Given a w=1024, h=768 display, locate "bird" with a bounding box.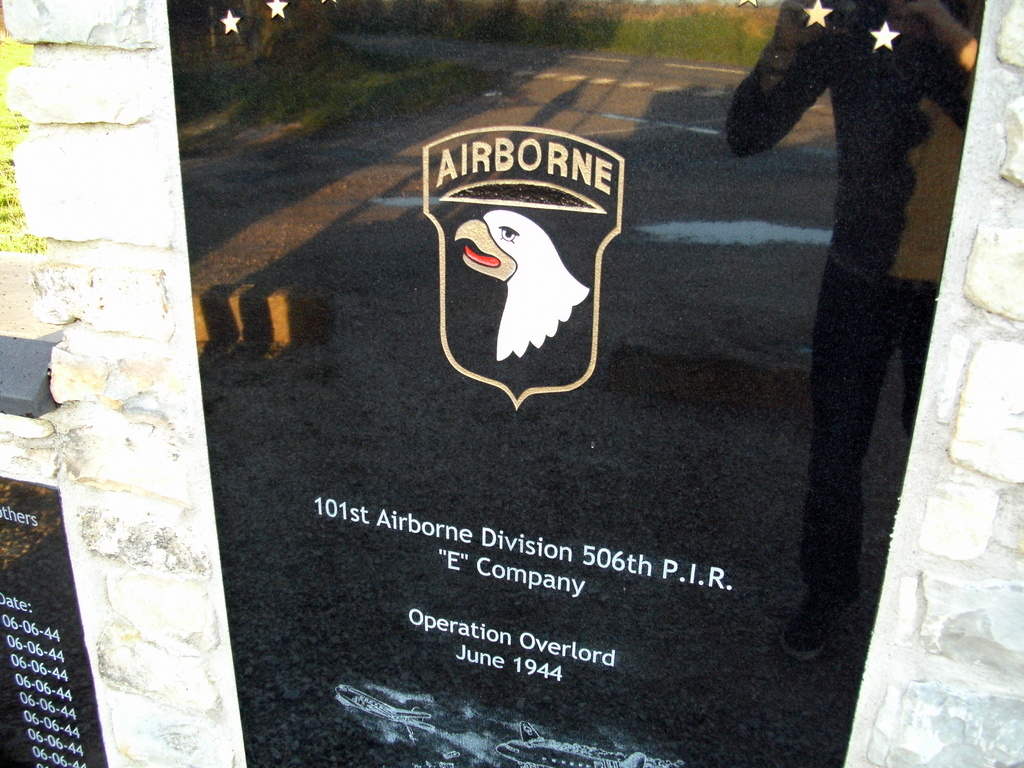
Located: 448:195:604:400.
